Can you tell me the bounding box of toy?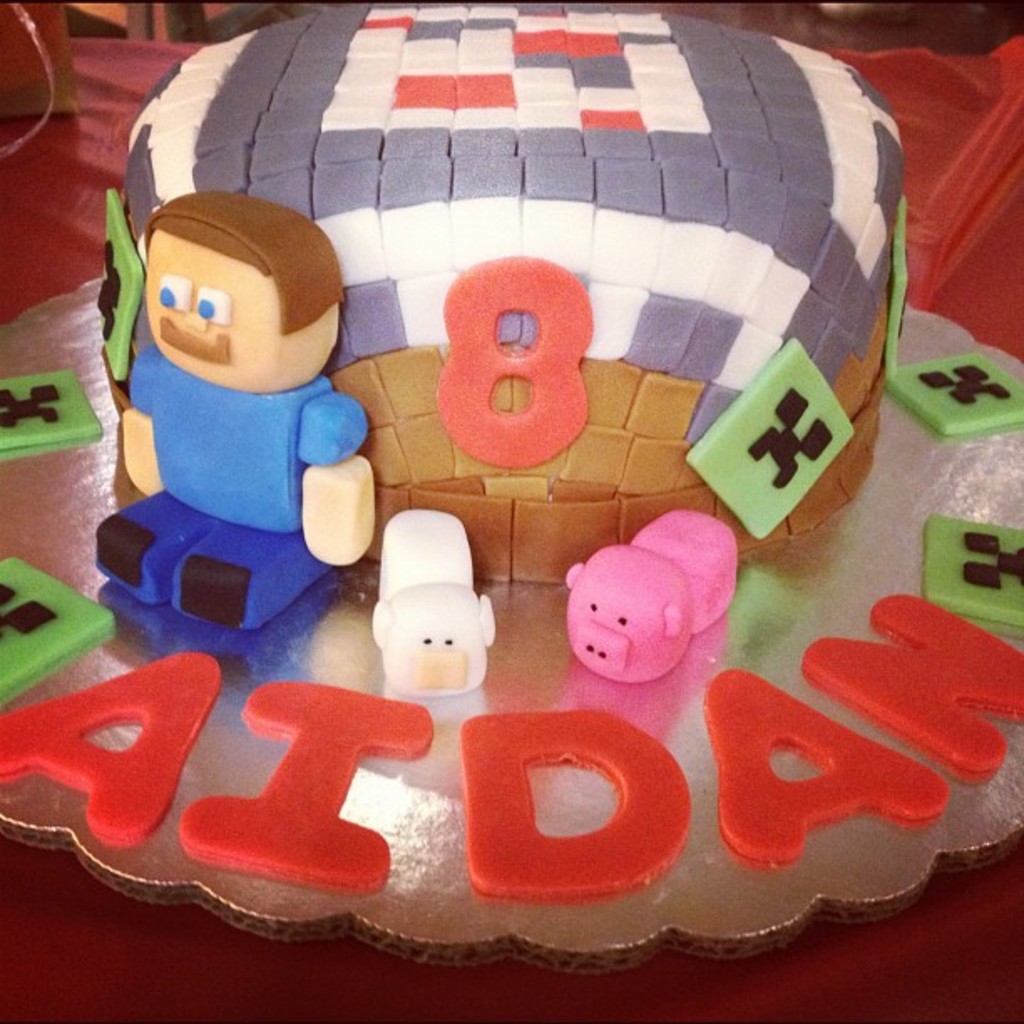
l=181, t=681, r=440, b=892.
